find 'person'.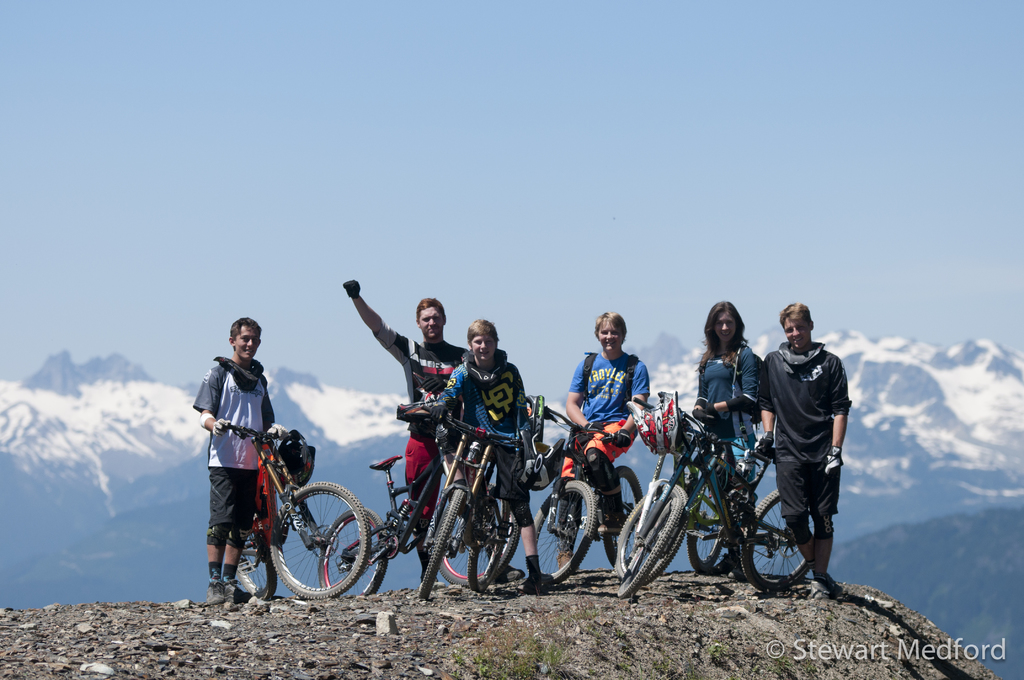
l=192, t=315, r=289, b=596.
